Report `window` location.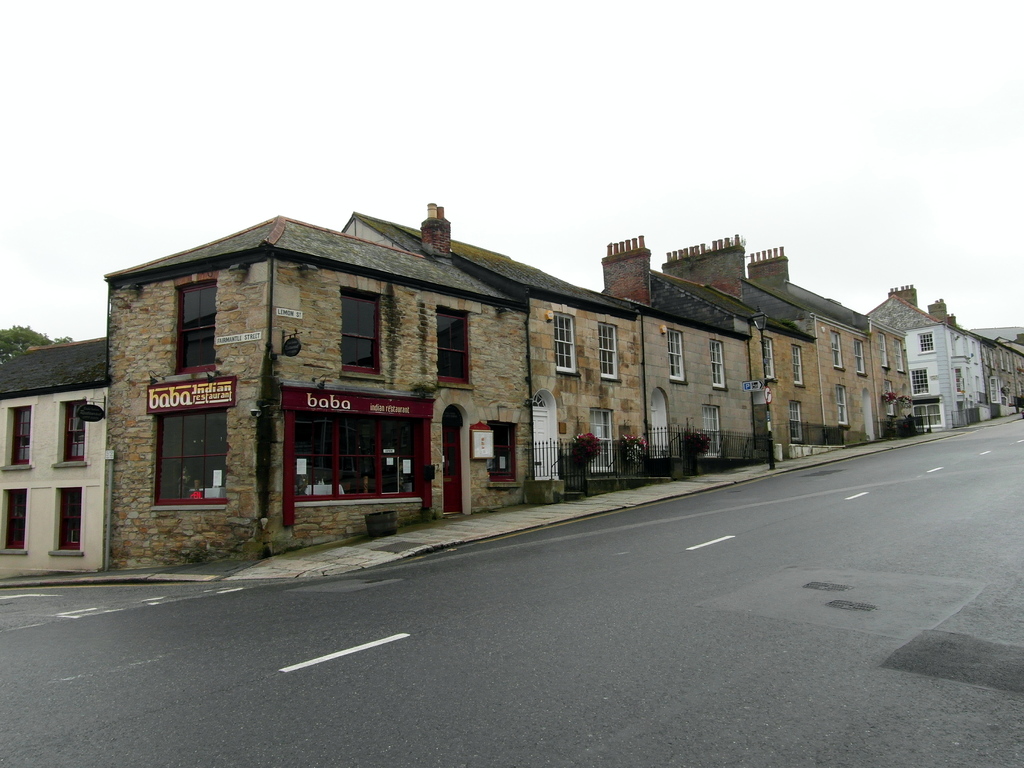
Report: box=[0, 397, 39, 477].
